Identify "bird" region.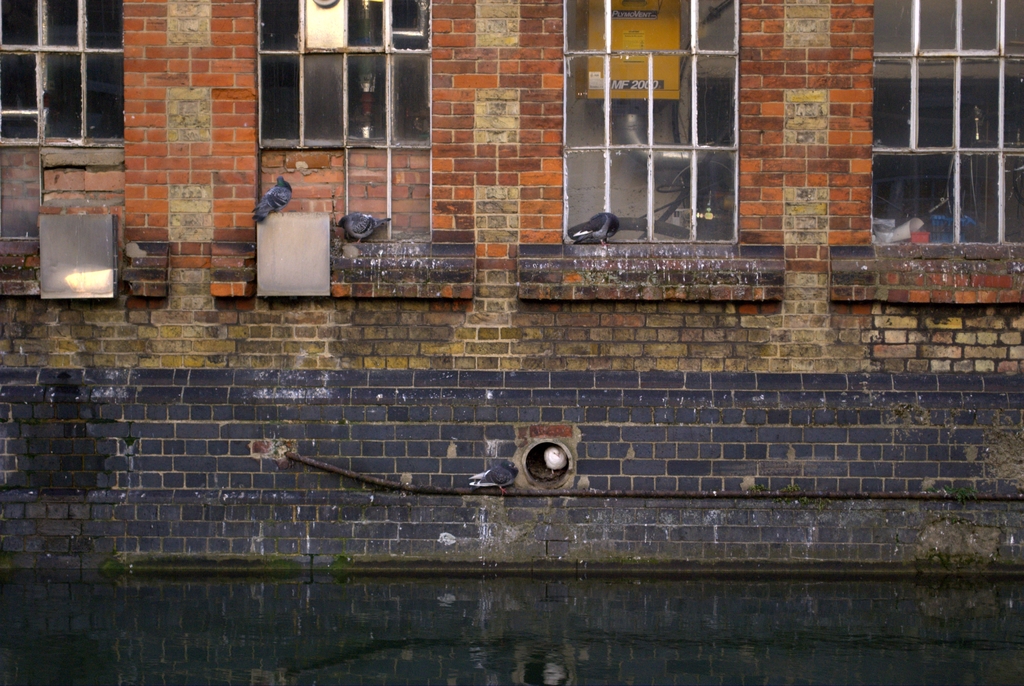
Region: select_region(570, 209, 618, 248).
